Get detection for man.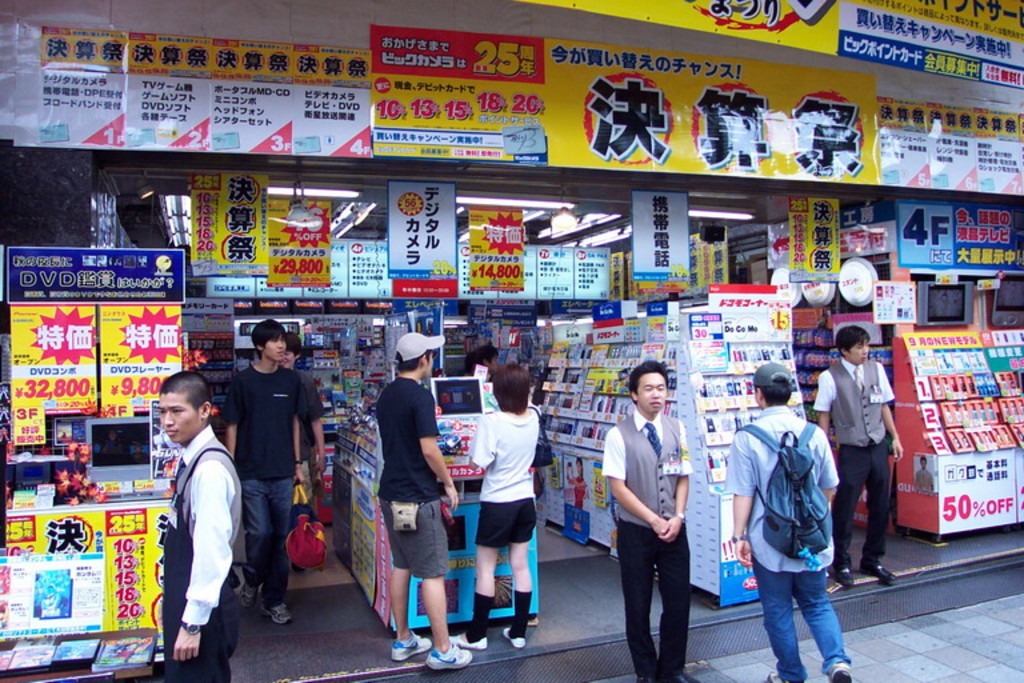
Detection: bbox=[715, 356, 861, 682].
